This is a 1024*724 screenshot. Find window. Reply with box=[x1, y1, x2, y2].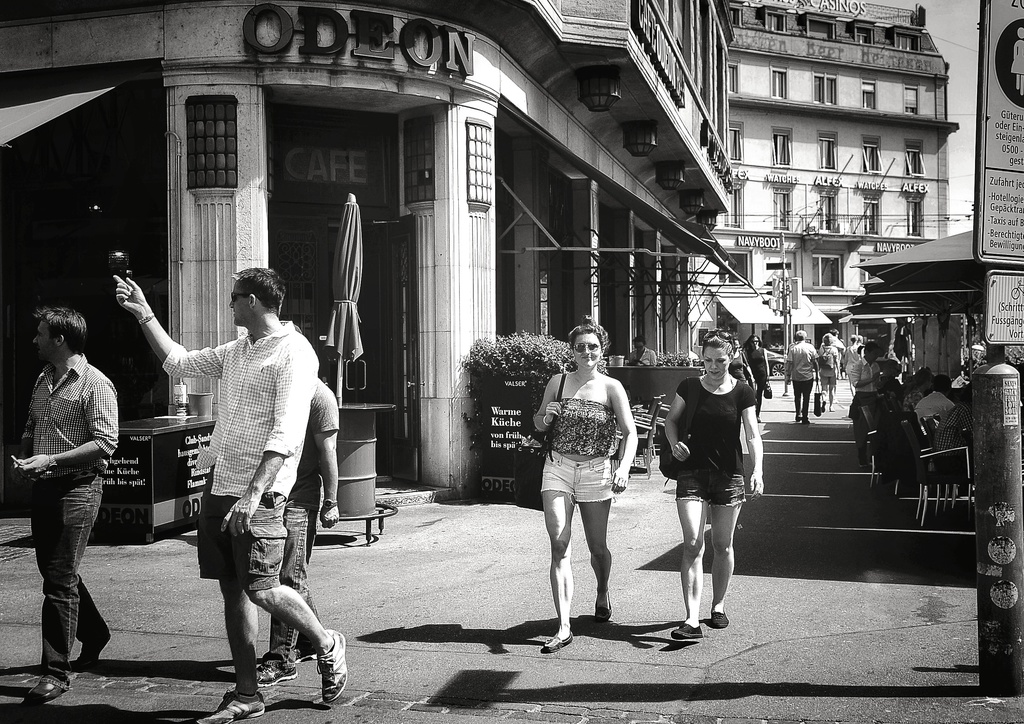
box=[819, 129, 837, 166].
